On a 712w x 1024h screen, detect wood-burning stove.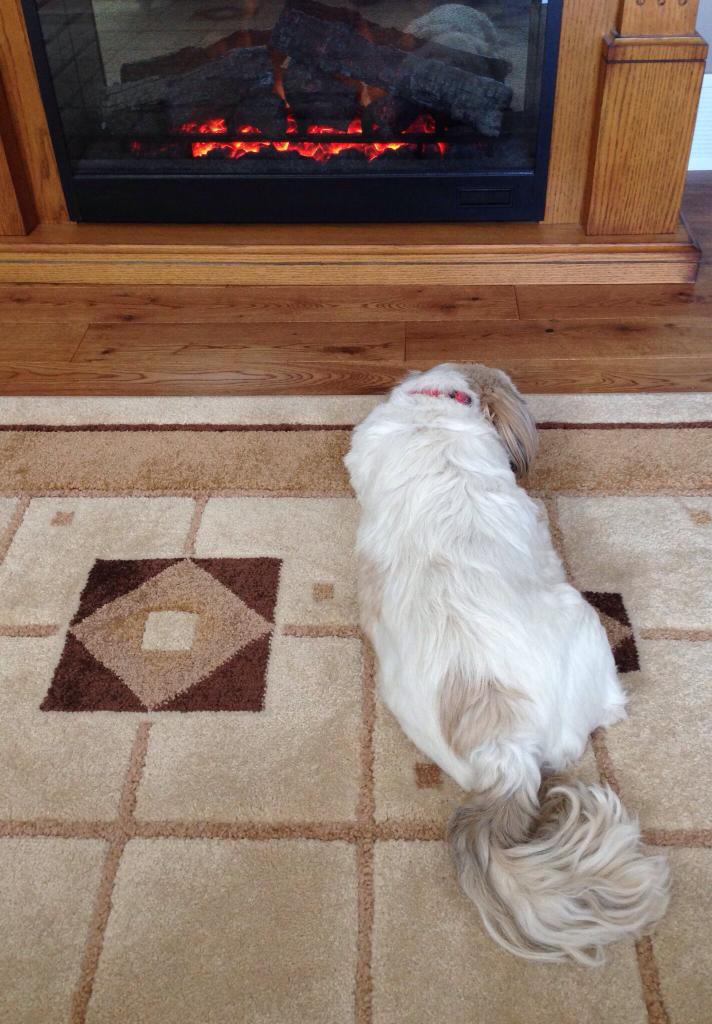
select_region(21, 0, 594, 230).
